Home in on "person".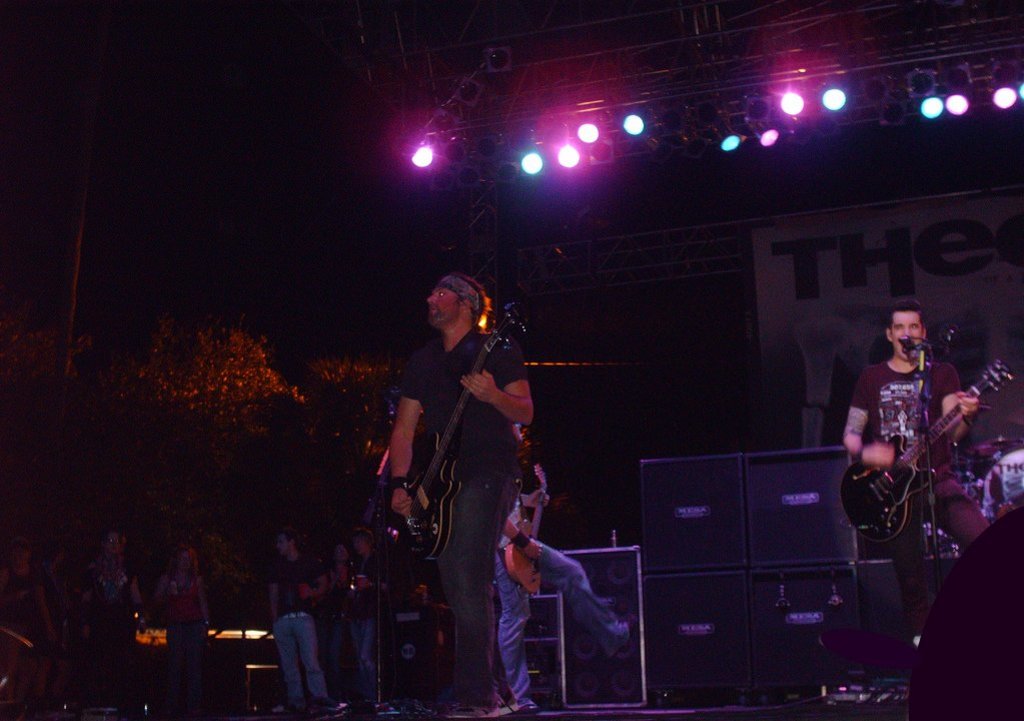
Homed in at (left=156, top=543, right=209, bottom=715).
